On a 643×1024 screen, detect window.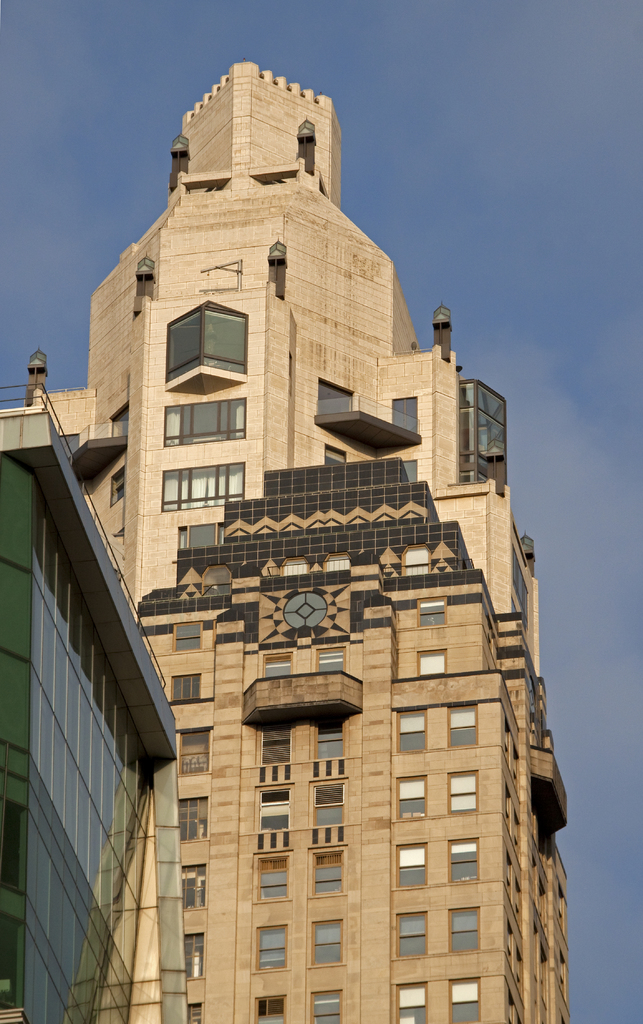
{"x1": 256, "y1": 790, "x2": 295, "y2": 835}.
